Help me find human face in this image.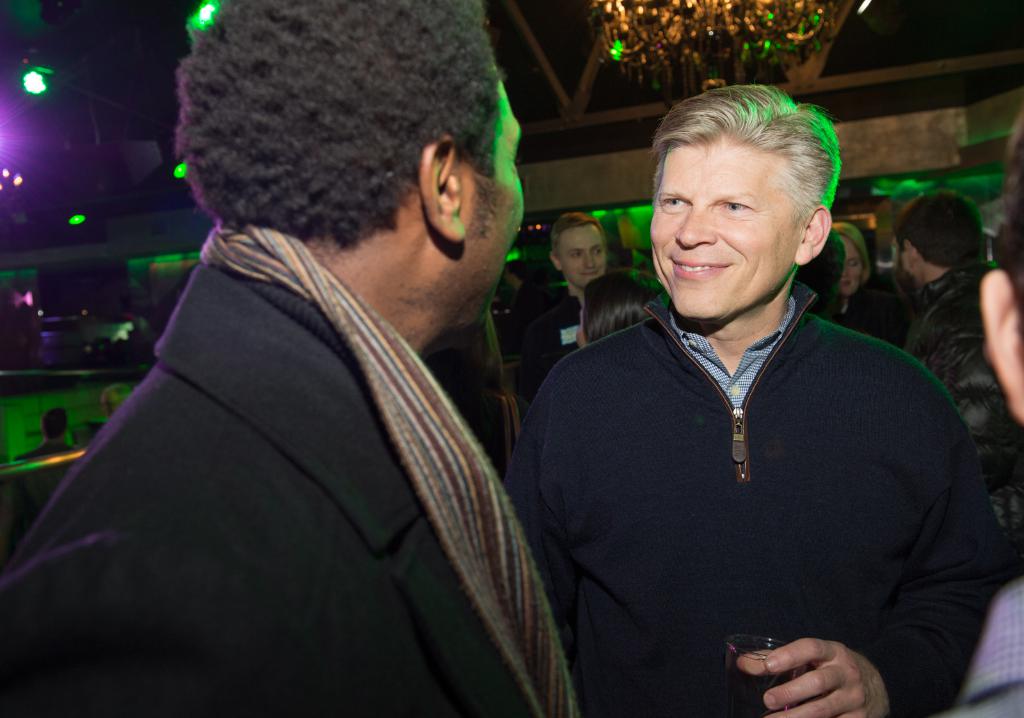
Found it: rect(572, 306, 589, 351).
